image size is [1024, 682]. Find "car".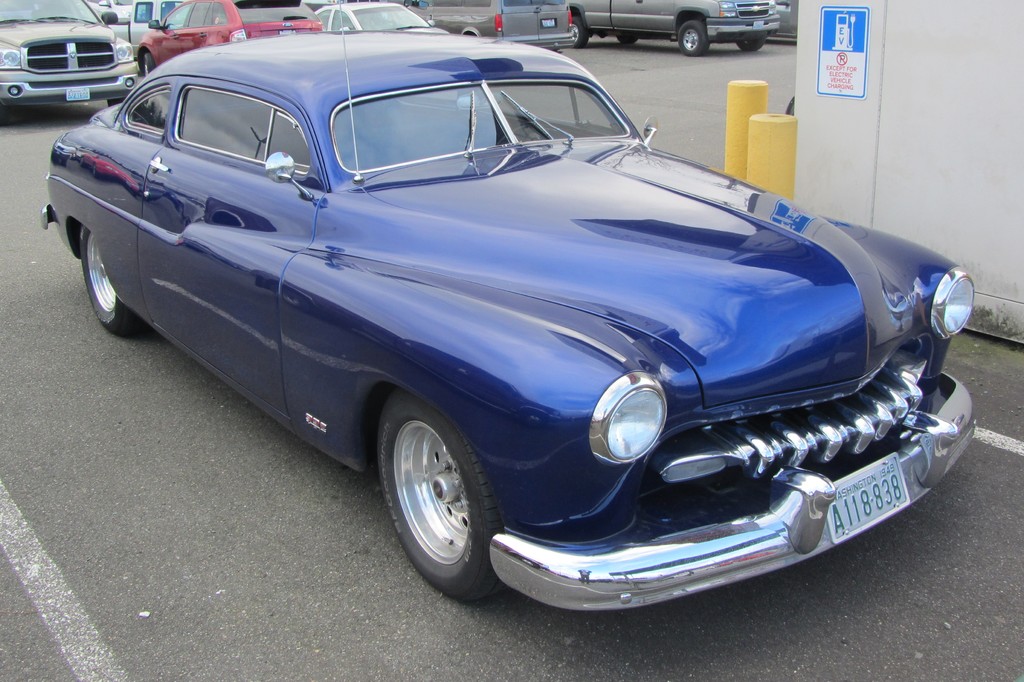
72,33,949,617.
